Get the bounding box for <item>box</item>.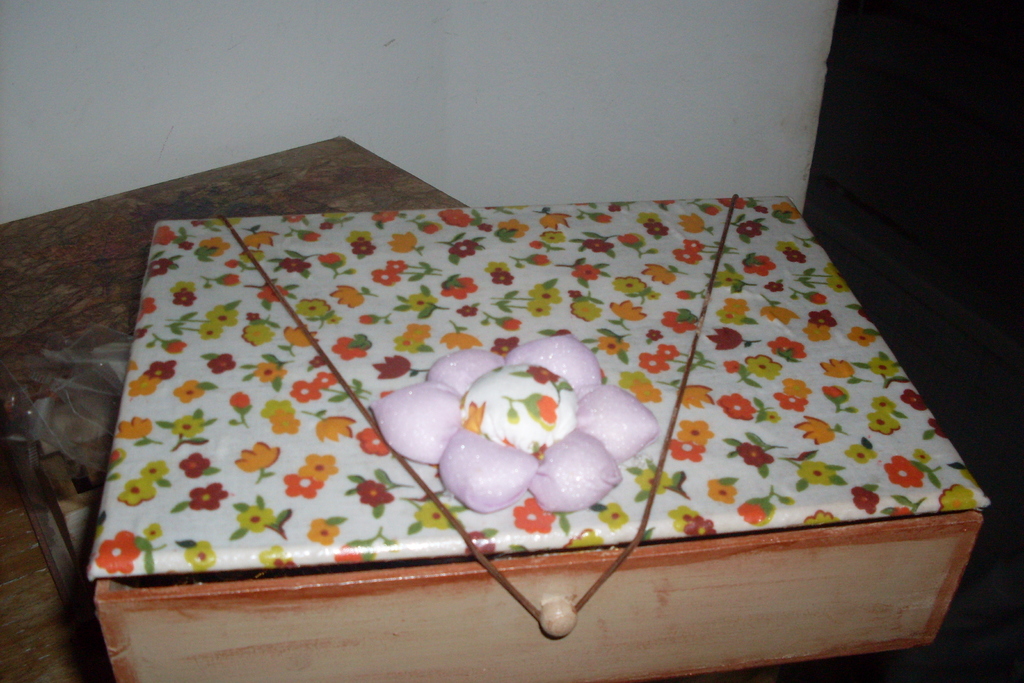
region(85, 193, 989, 682).
